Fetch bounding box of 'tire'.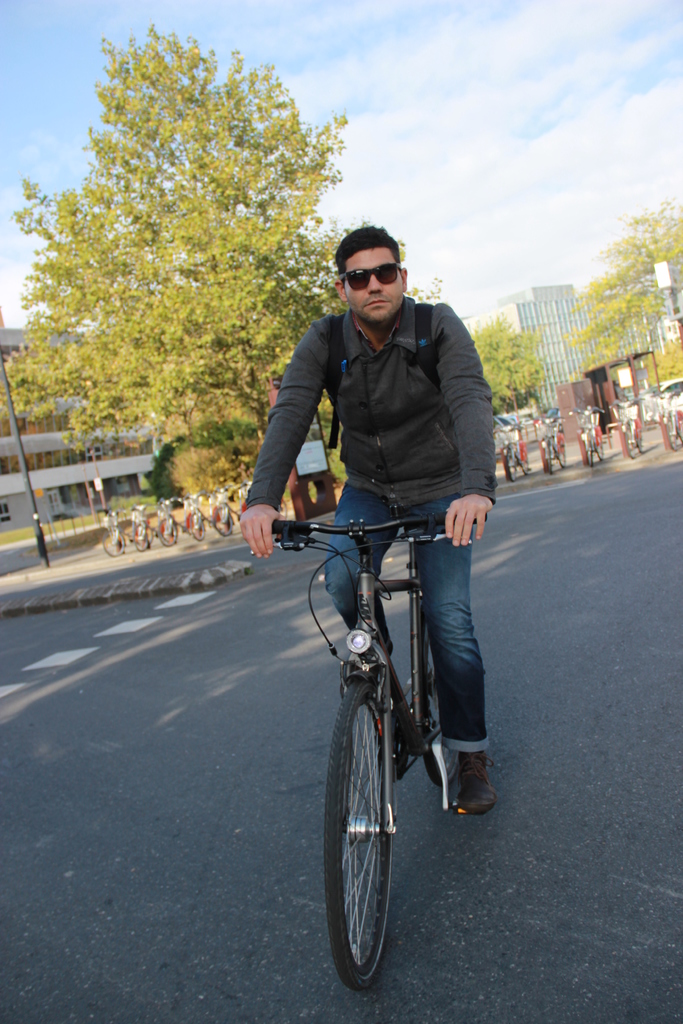
Bbox: [634, 417, 643, 449].
